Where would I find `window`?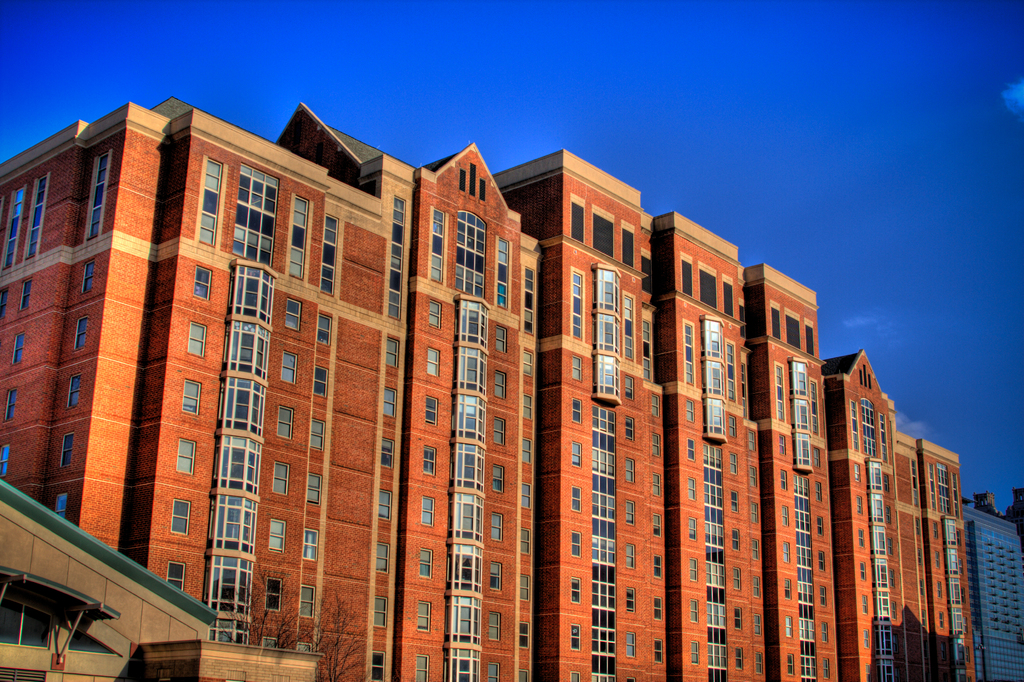
At [left=730, top=567, right=742, bottom=591].
